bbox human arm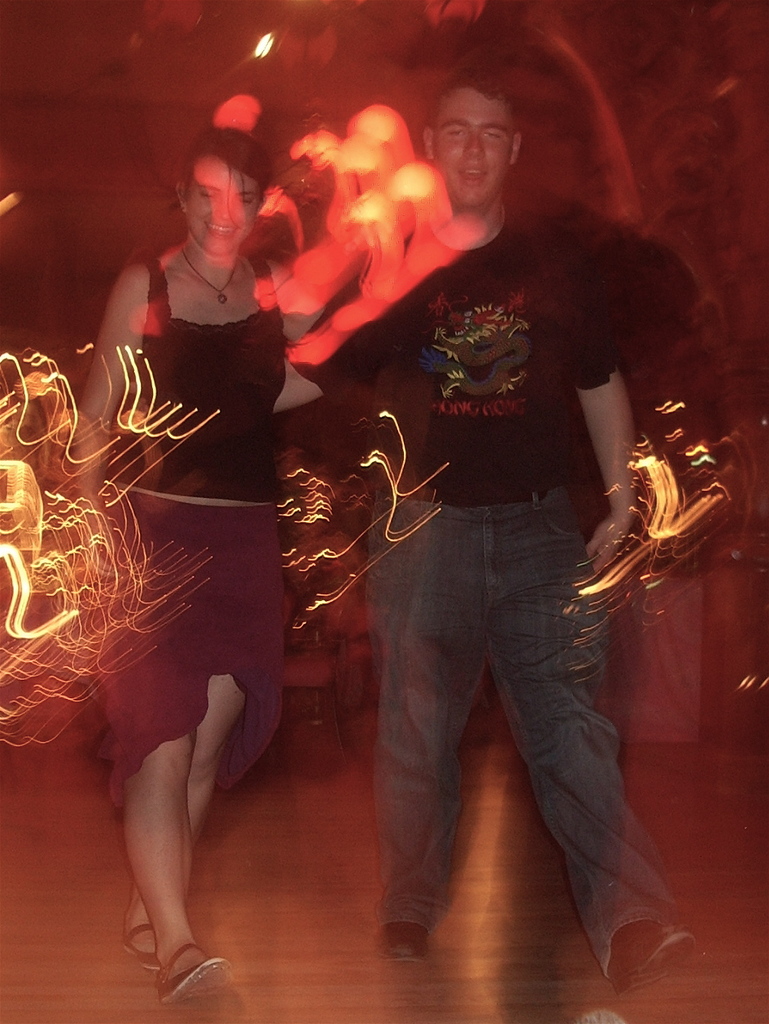
565 302 675 576
